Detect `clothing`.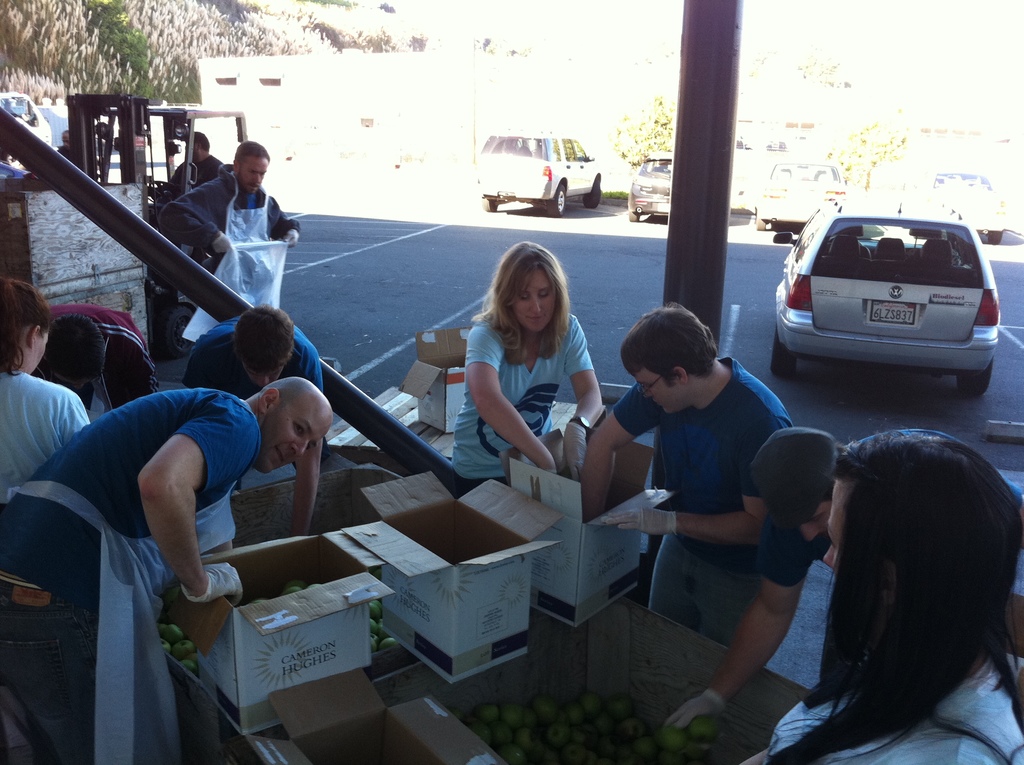
Detected at rect(152, 157, 305, 275).
